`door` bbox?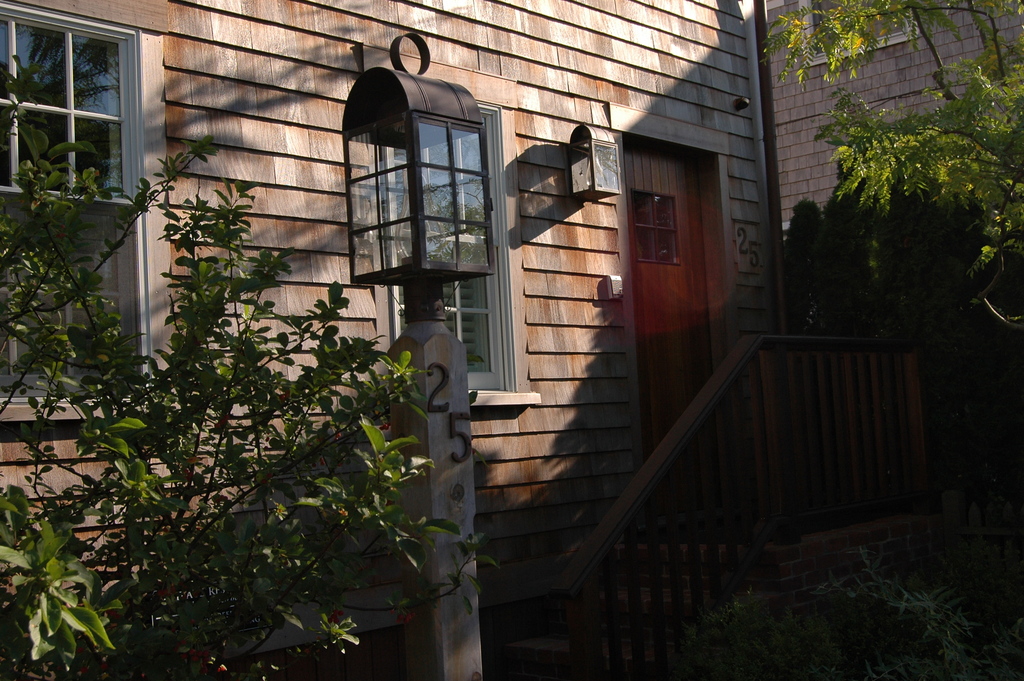
627 144 708 475
